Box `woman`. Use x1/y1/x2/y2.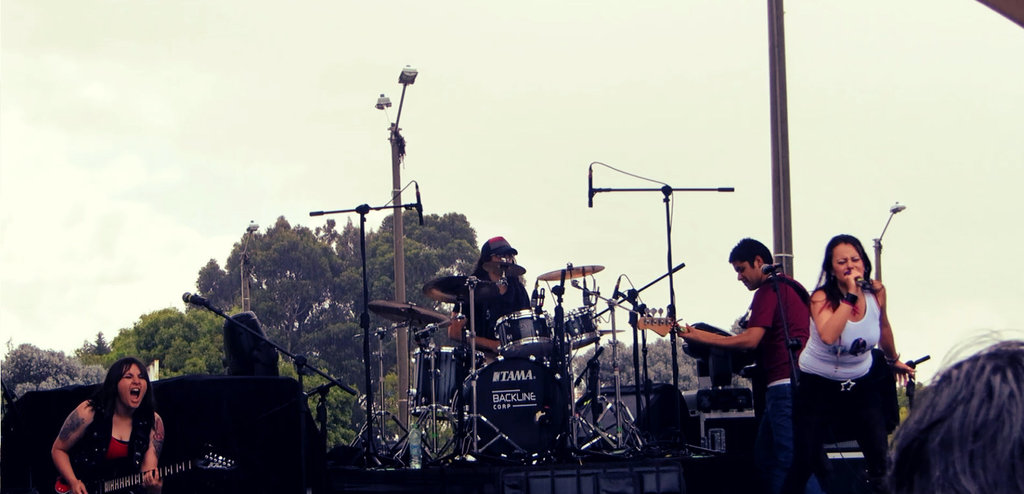
451/236/531/391.
